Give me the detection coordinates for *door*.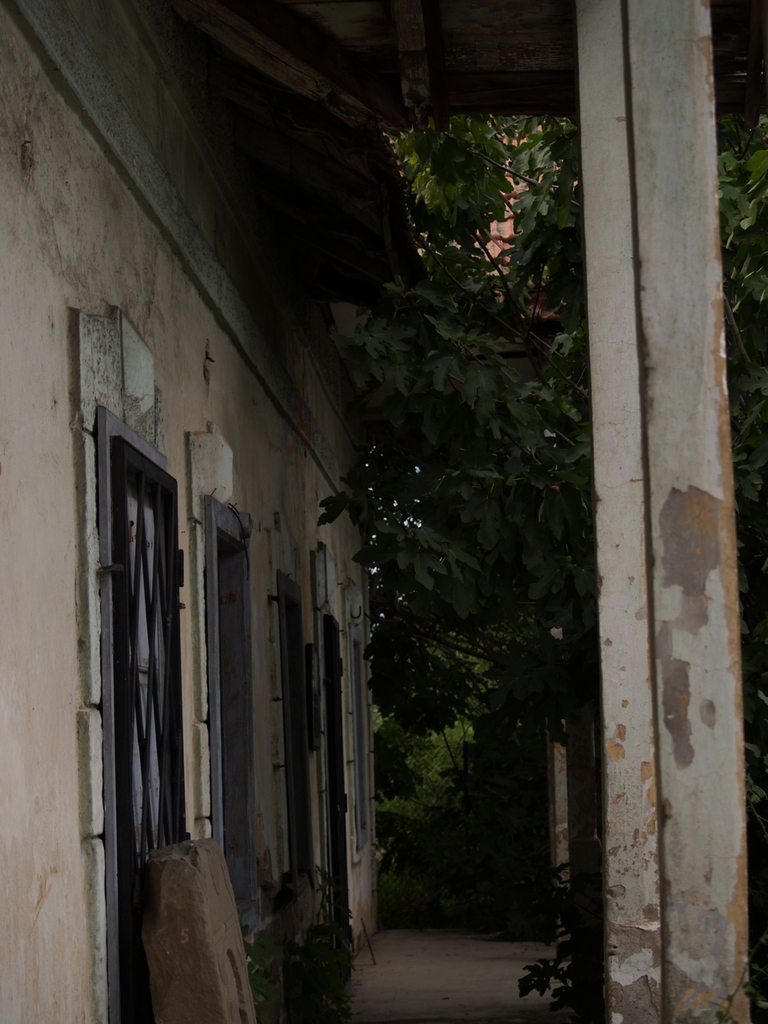
[270,603,317,934].
